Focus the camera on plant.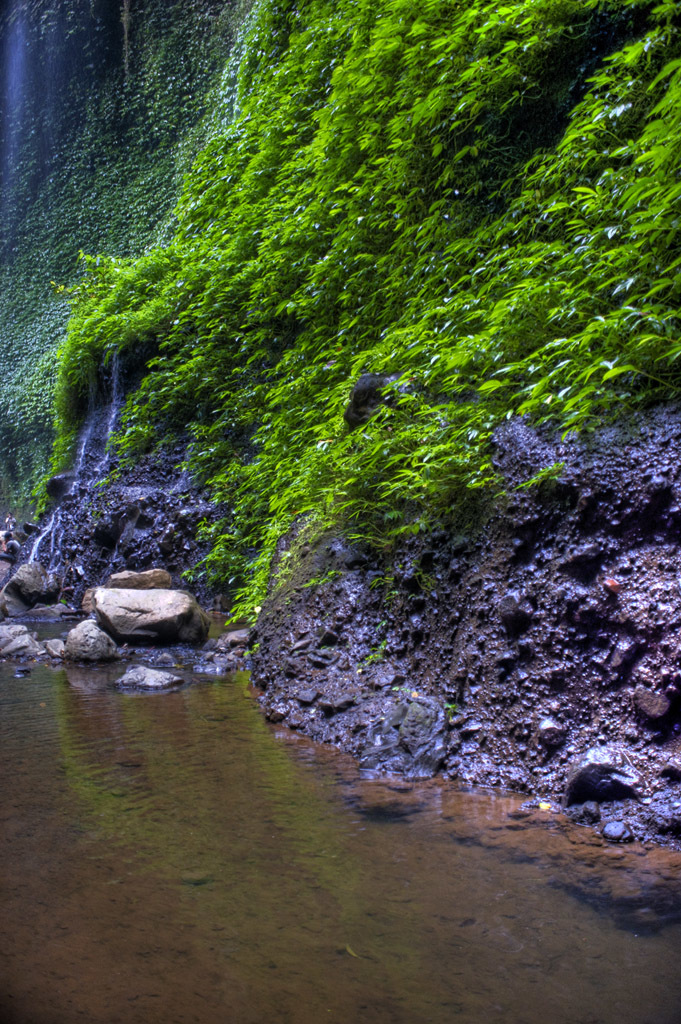
Focus region: [x1=359, y1=645, x2=394, y2=670].
